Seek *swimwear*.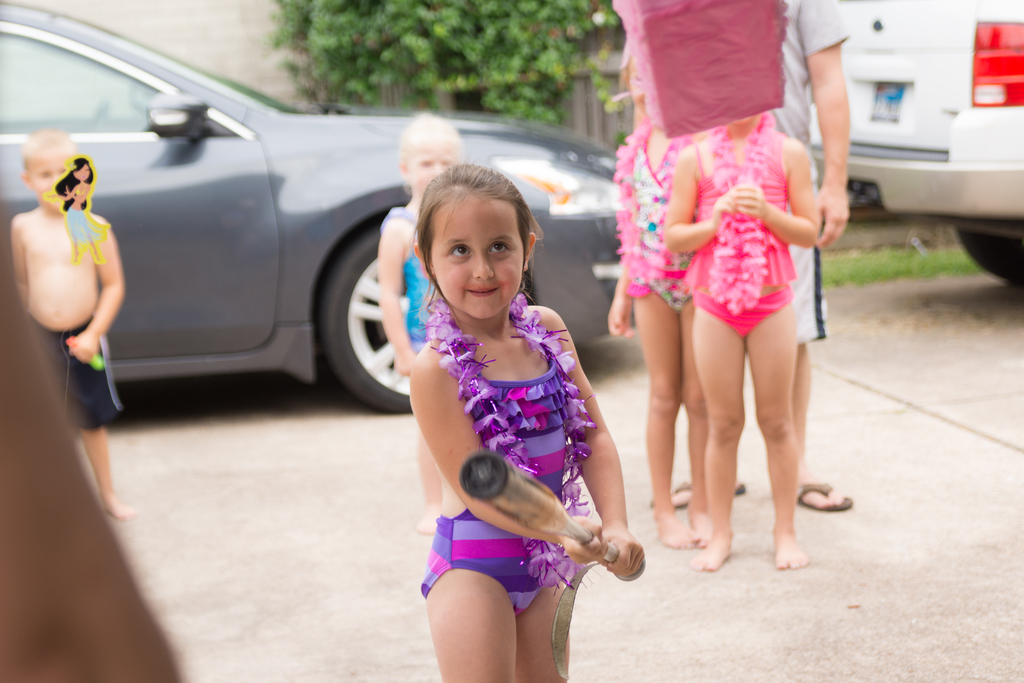
<bbox>684, 122, 793, 347</bbox>.
